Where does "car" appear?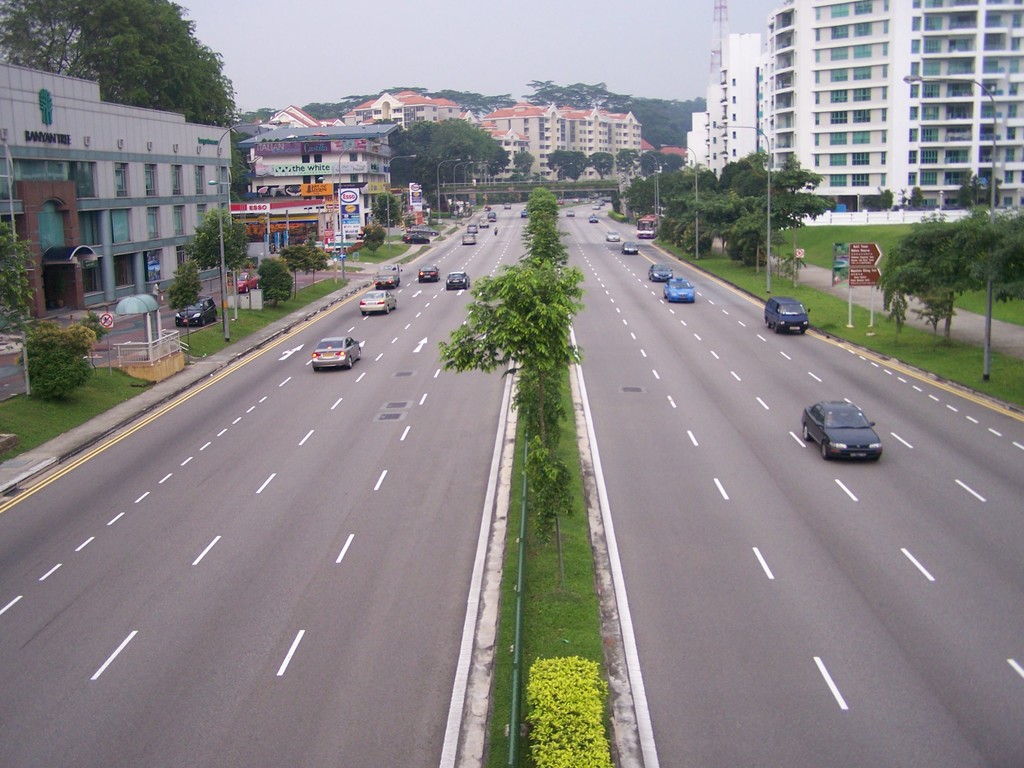
Appears at (left=227, top=269, right=264, bottom=293).
